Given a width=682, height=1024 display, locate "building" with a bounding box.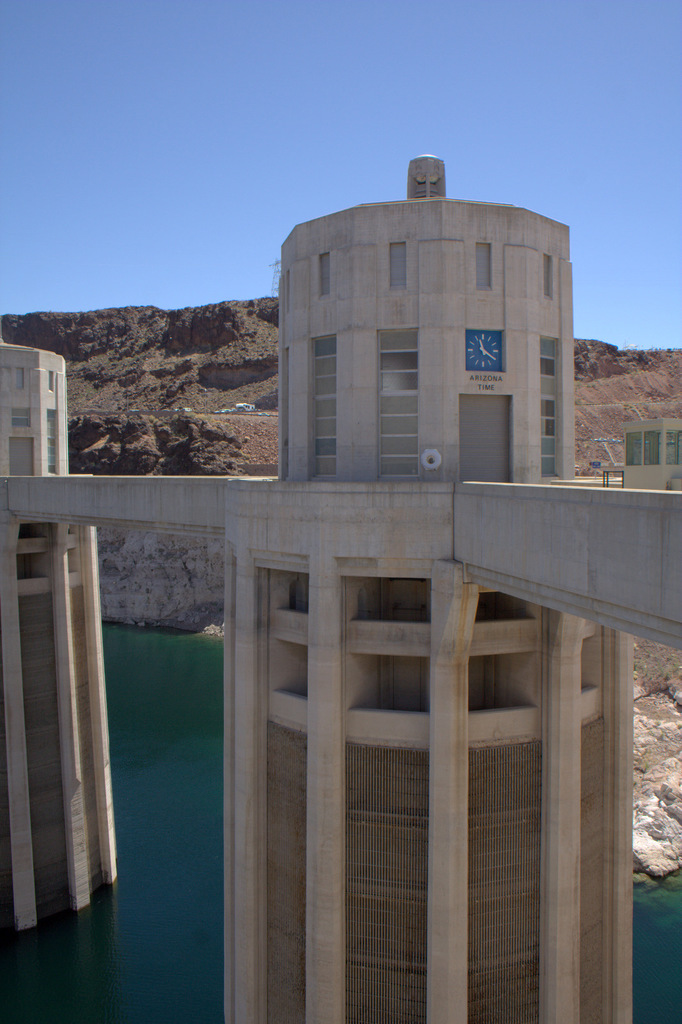
Located: x1=619, y1=419, x2=680, y2=493.
